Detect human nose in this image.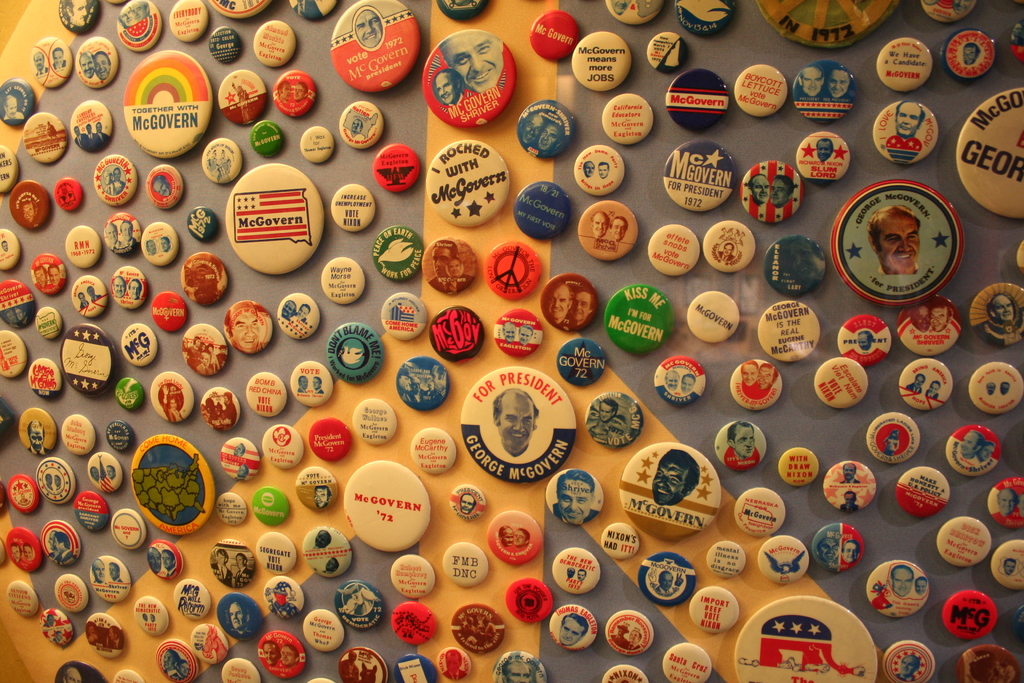
Detection: [x1=81, y1=8, x2=85, y2=15].
